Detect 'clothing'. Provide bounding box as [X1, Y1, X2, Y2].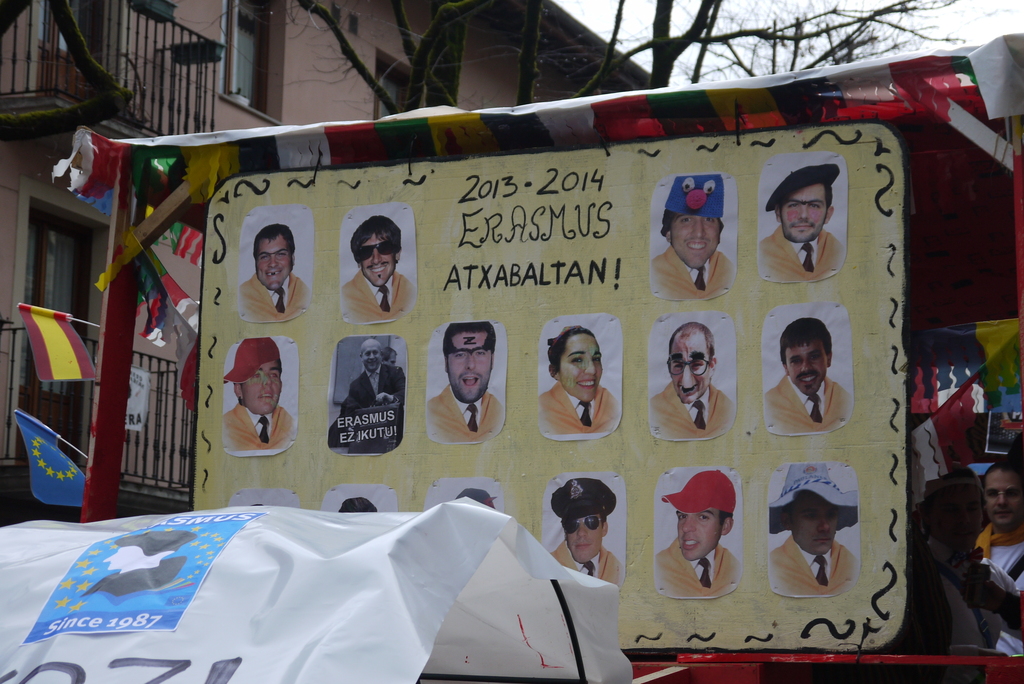
[87, 556, 184, 594].
